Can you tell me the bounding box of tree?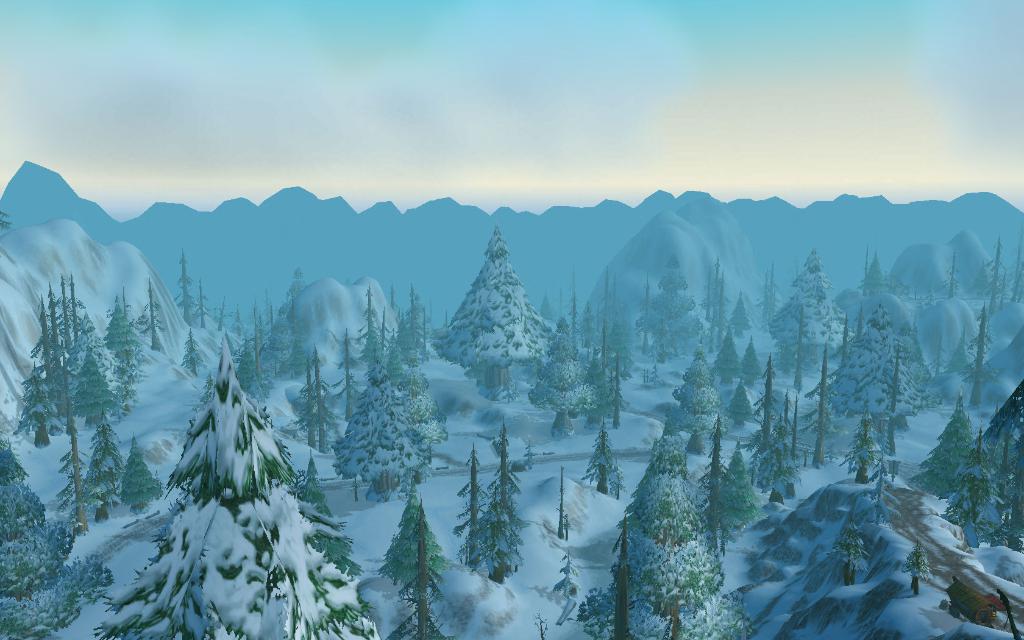
x1=435, y1=226, x2=548, y2=412.
